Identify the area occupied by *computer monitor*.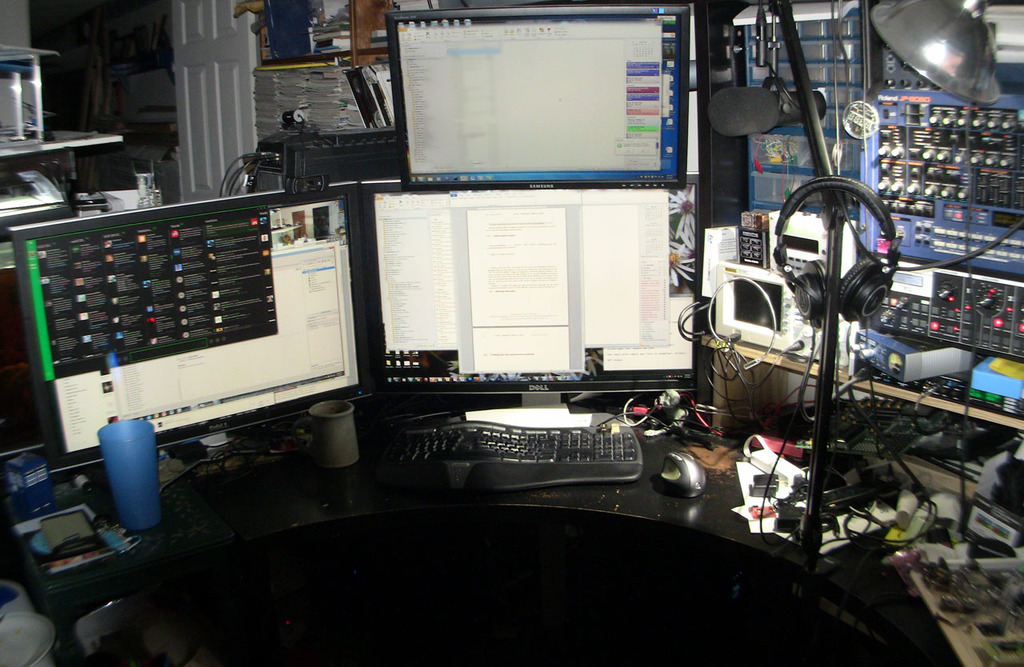
Area: region(358, 170, 699, 413).
